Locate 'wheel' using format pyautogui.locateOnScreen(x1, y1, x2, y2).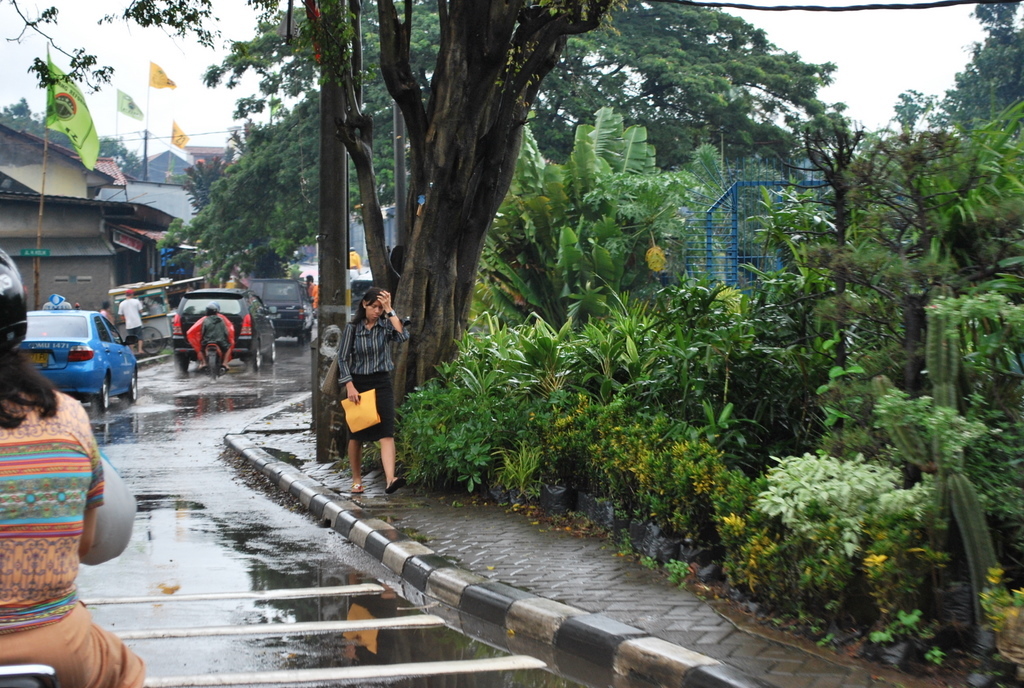
pyautogui.locateOnScreen(252, 343, 261, 367).
